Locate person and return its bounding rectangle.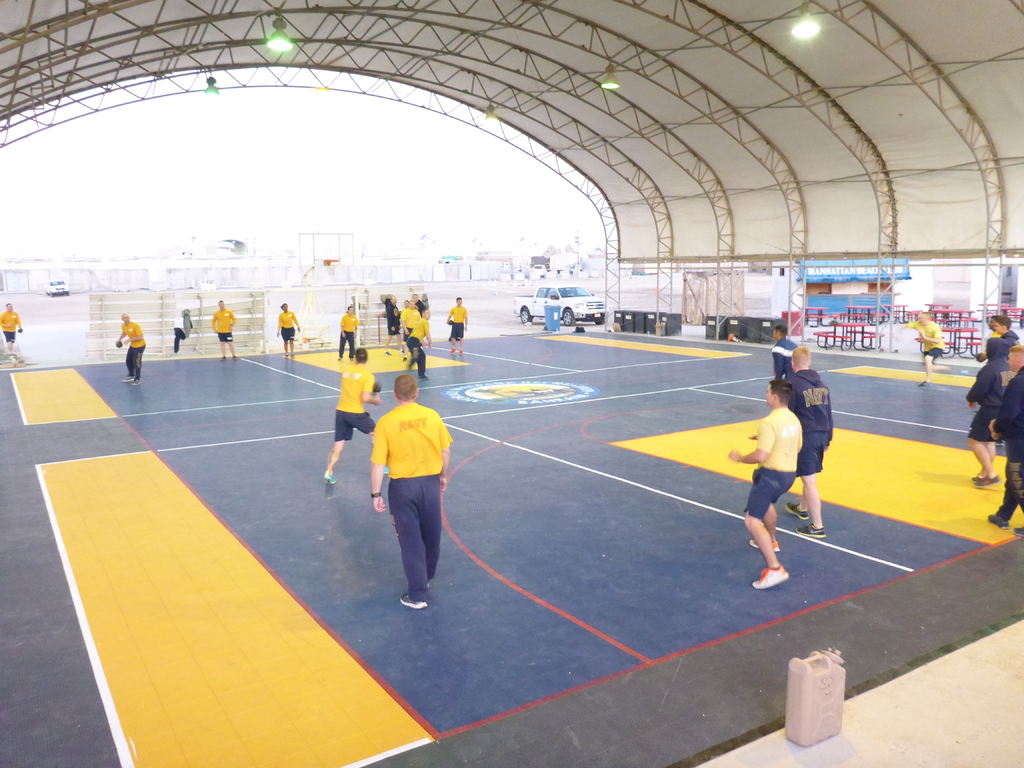
401,302,428,383.
